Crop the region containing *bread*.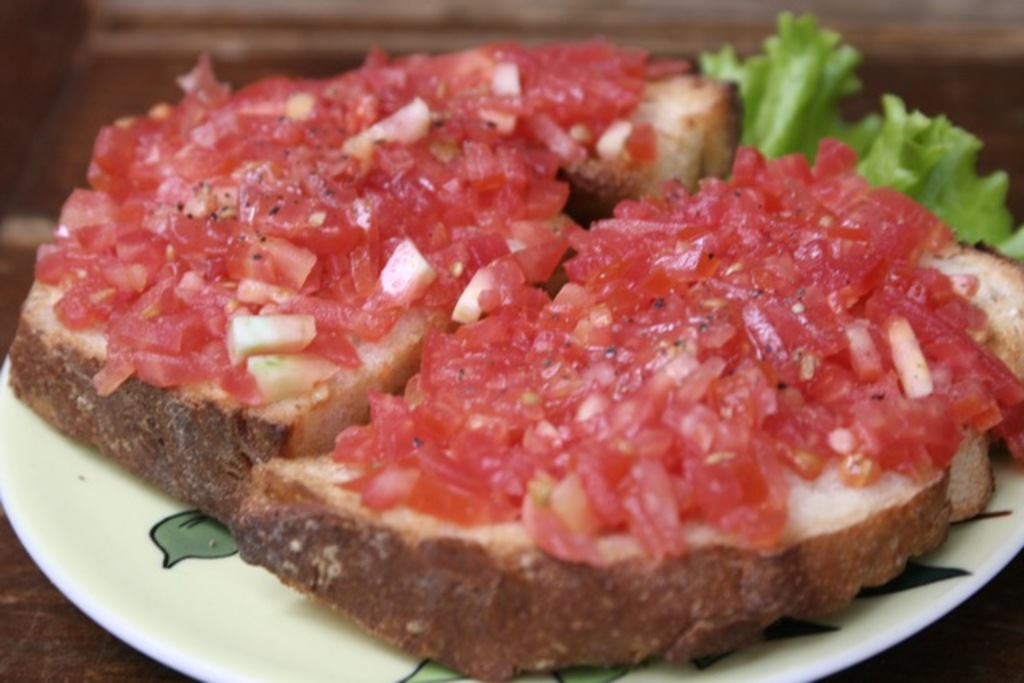
Crop region: left=237, top=451, right=994, bottom=677.
